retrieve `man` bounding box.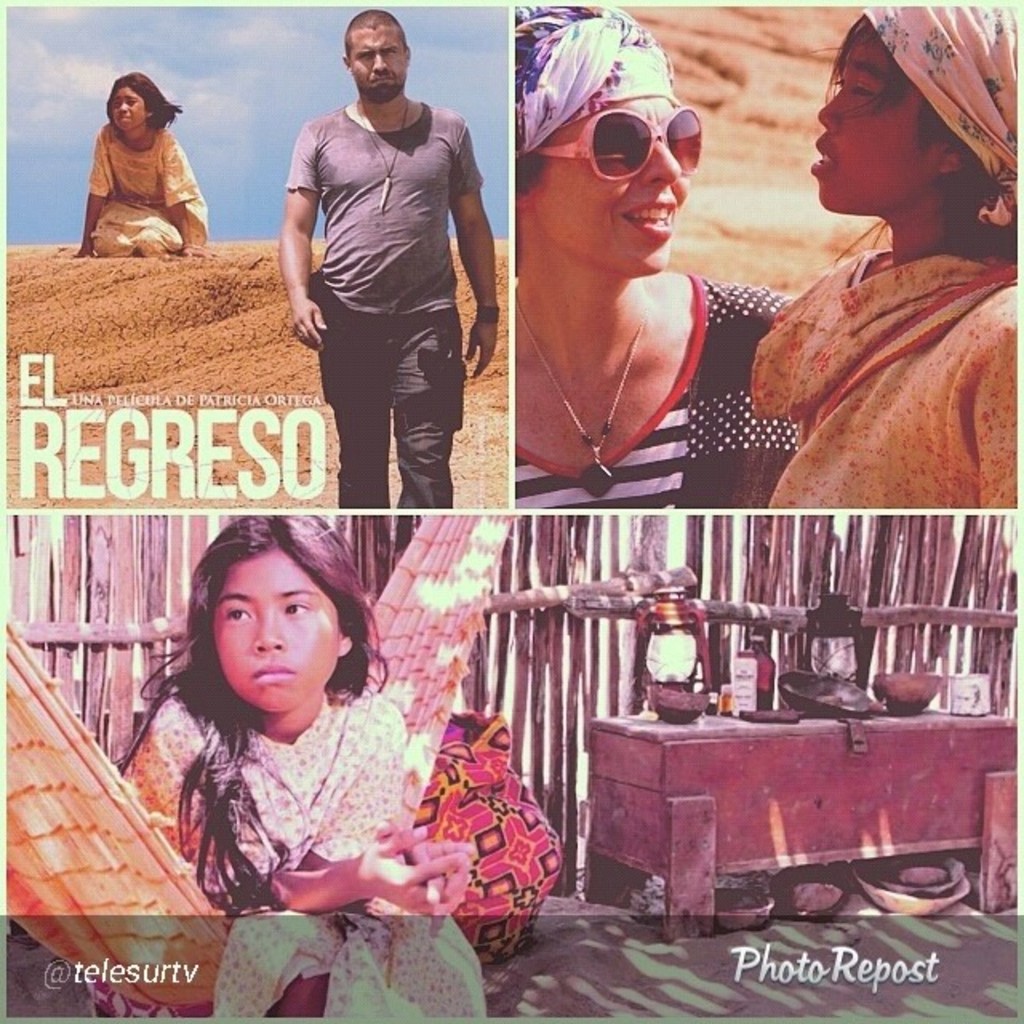
Bounding box: 270, 18, 499, 552.
